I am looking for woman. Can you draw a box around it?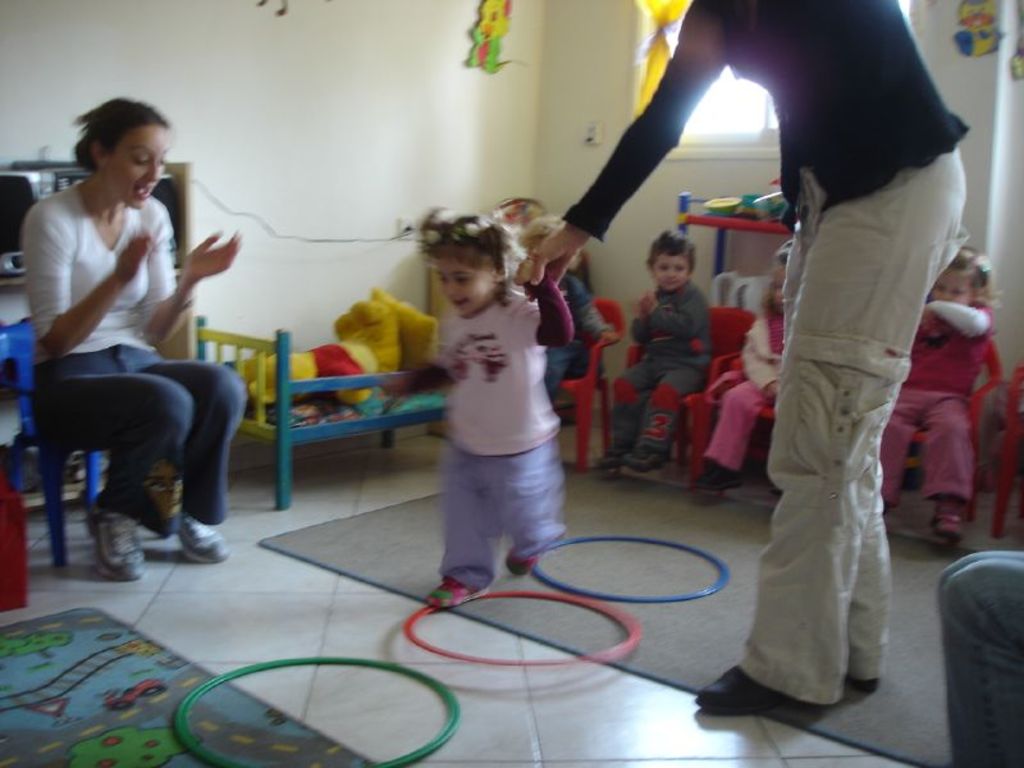
Sure, the bounding box is (20,91,251,581).
